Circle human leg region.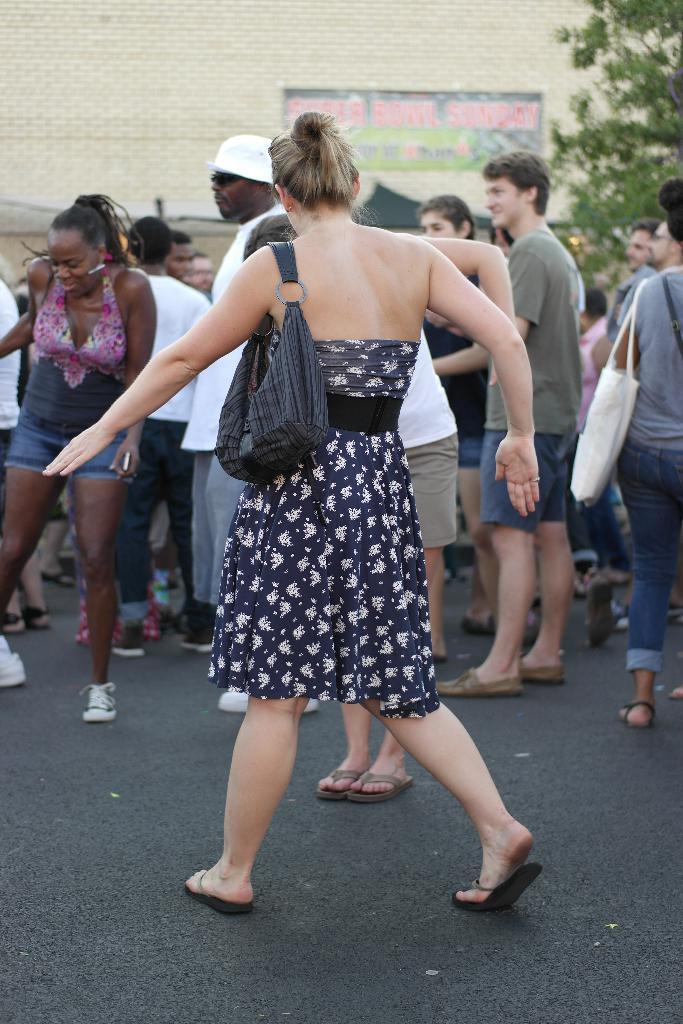
Region: [x1=0, y1=413, x2=67, y2=618].
